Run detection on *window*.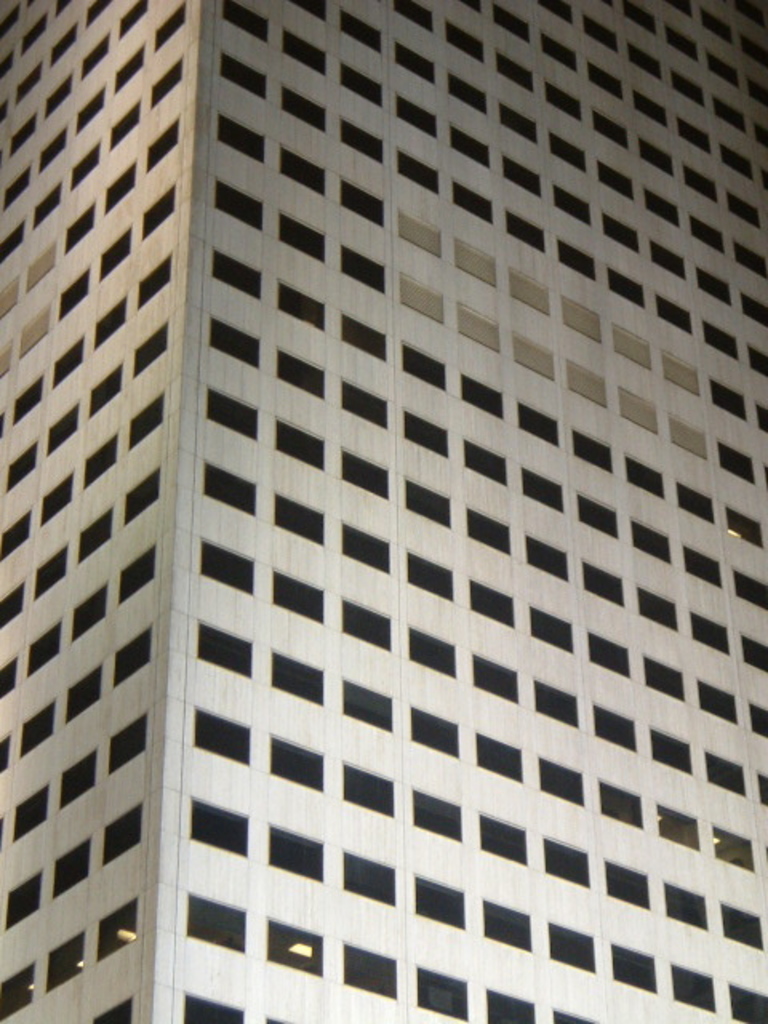
Result: 18/302/53/363.
